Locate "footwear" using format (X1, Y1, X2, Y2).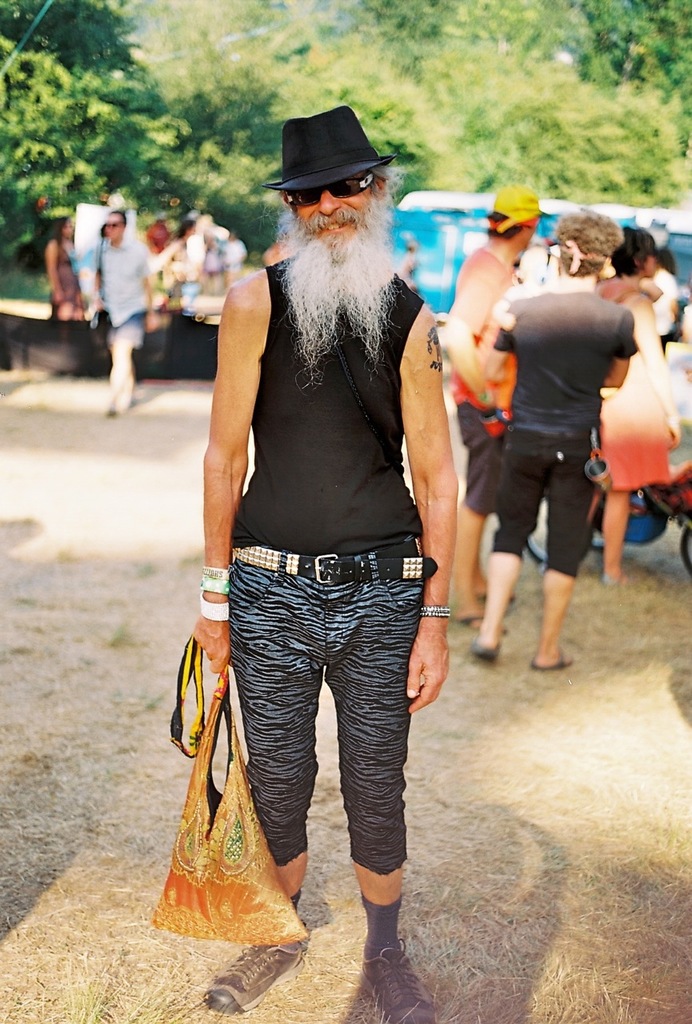
(532, 644, 572, 670).
